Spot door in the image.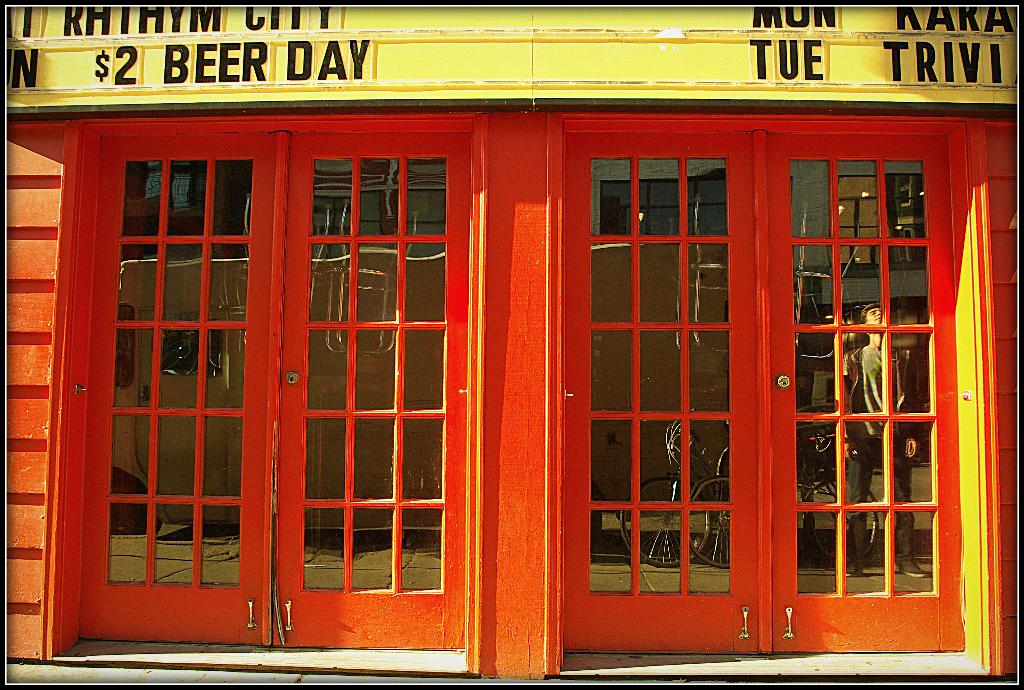
door found at <box>275,133,468,646</box>.
